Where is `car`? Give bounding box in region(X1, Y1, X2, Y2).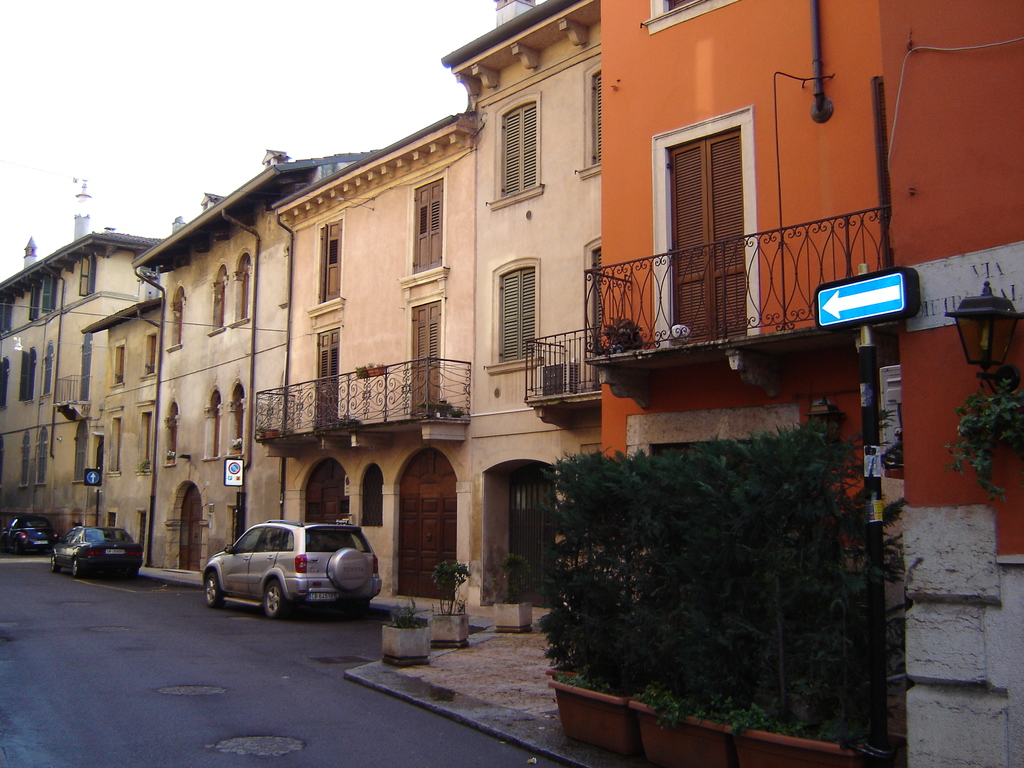
region(197, 522, 383, 622).
